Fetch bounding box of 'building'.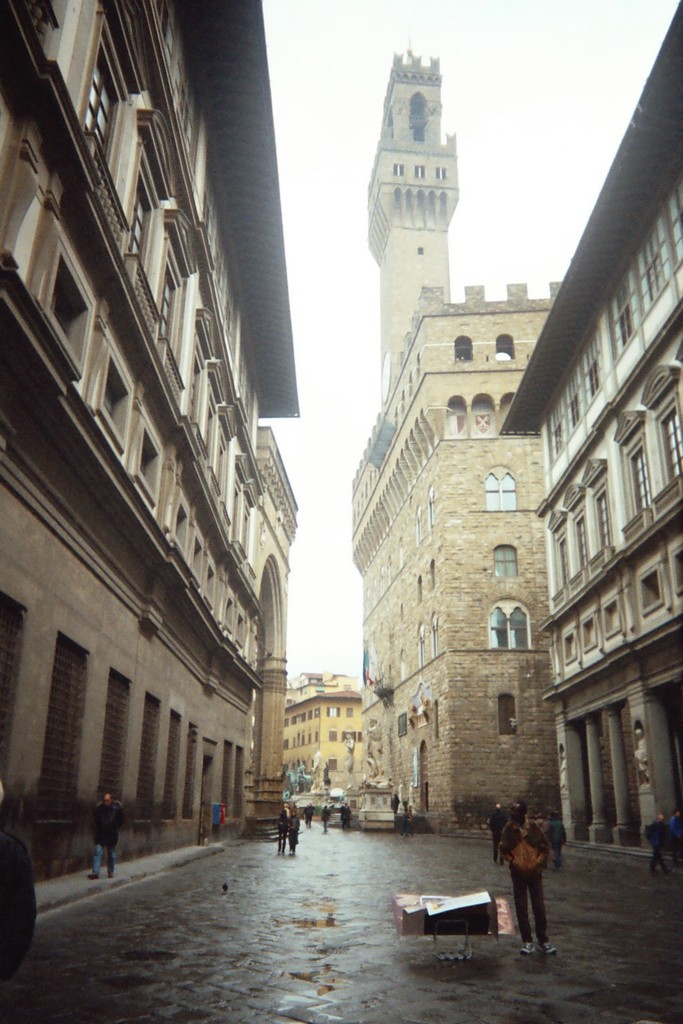
Bbox: {"left": 280, "top": 692, "right": 364, "bottom": 799}.
